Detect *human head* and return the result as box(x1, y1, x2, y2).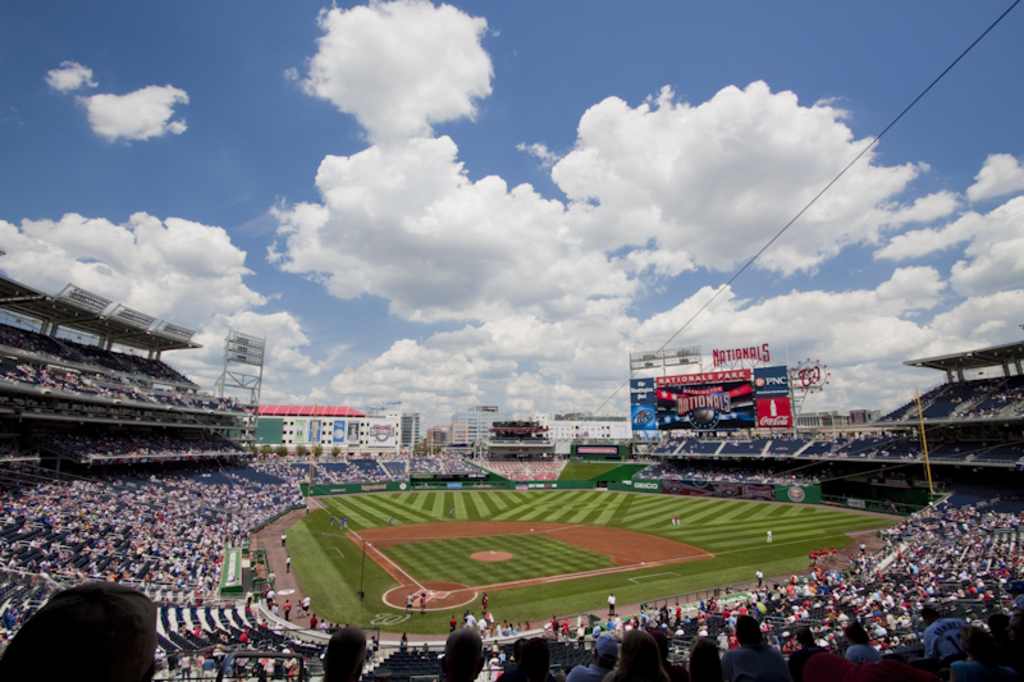
box(692, 637, 722, 676).
